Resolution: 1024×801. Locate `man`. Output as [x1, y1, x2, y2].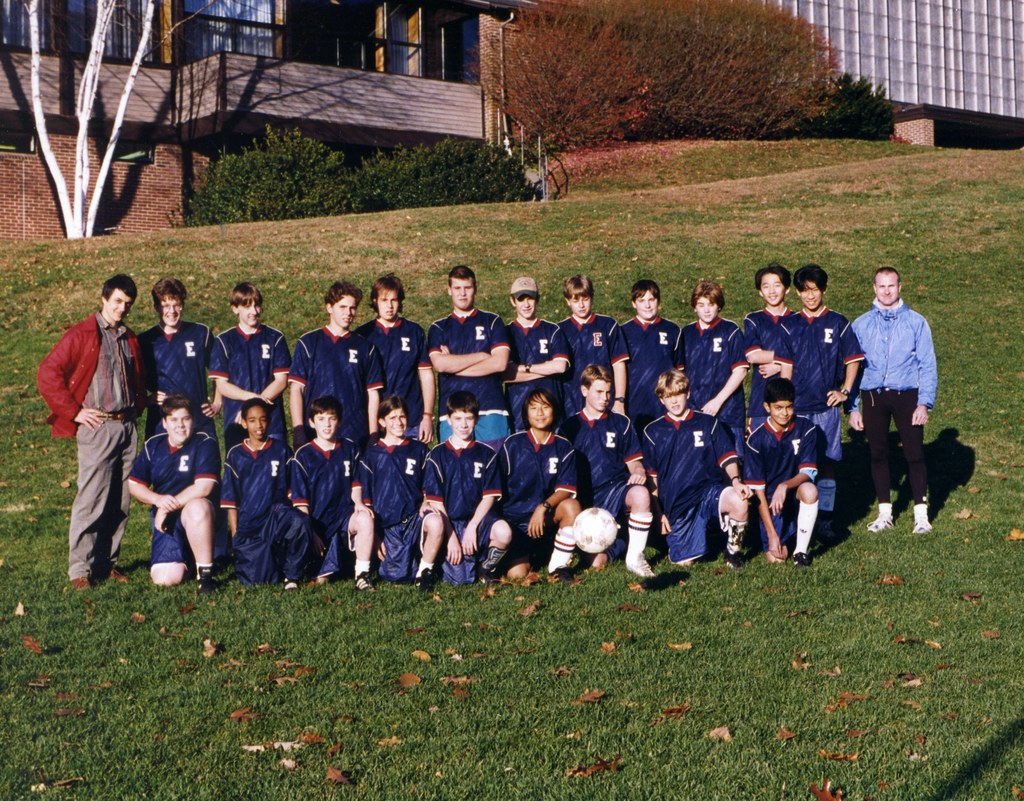
[558, 353, 655, 582].
